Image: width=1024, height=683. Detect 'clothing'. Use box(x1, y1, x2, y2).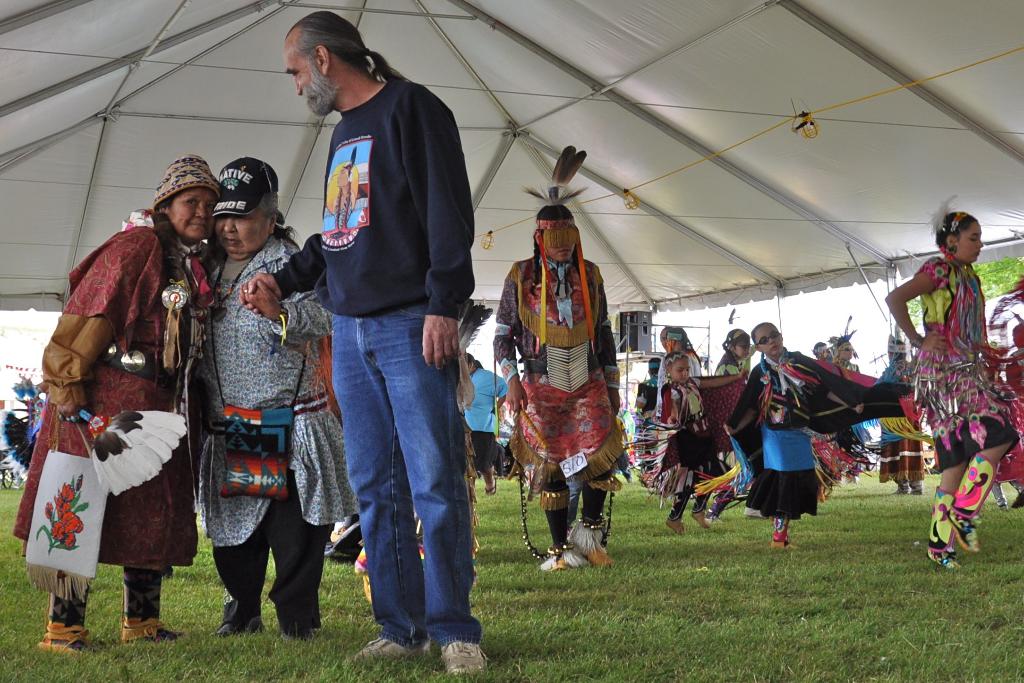
box(909, 253, 1020, 472).
